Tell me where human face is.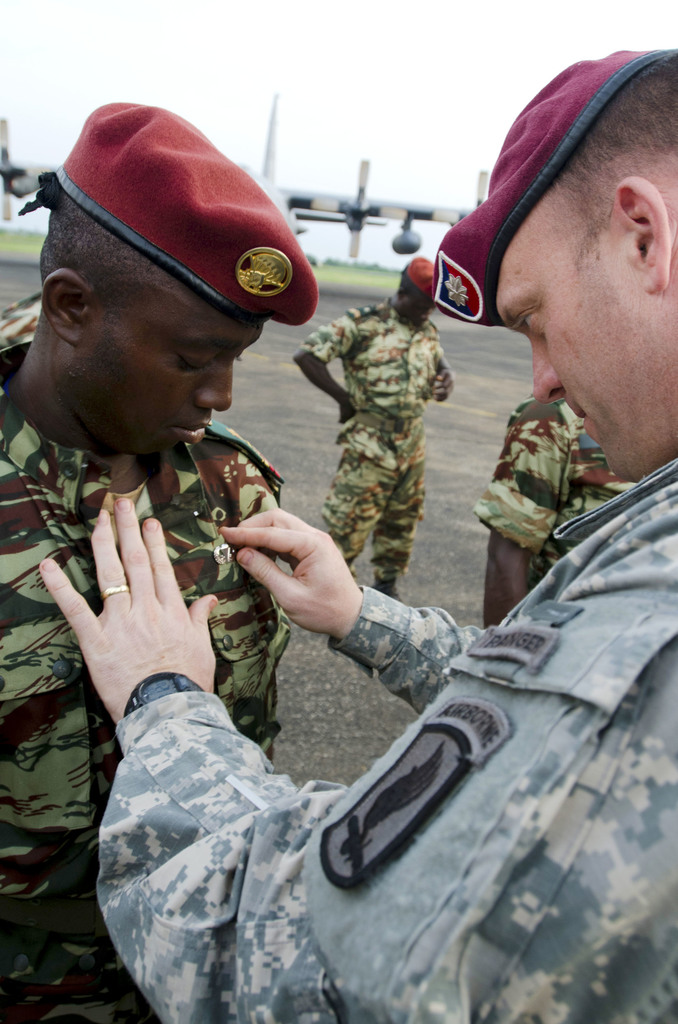
human face is at <bbox>108, 314, 265, 457</bbox>.
